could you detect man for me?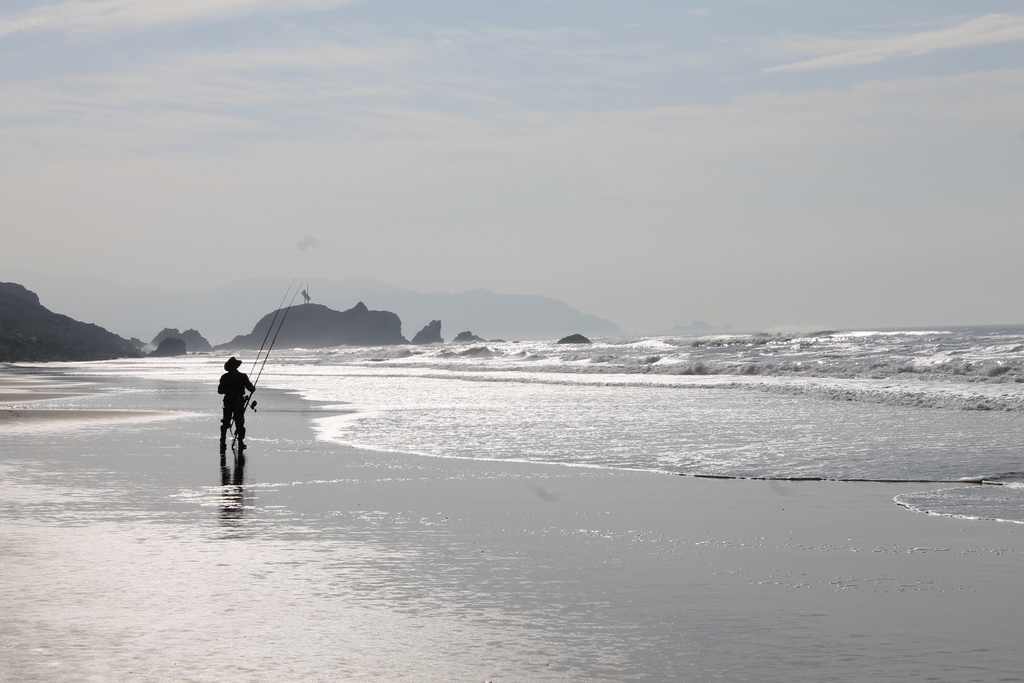
Detection result: 202 354 254 477.
